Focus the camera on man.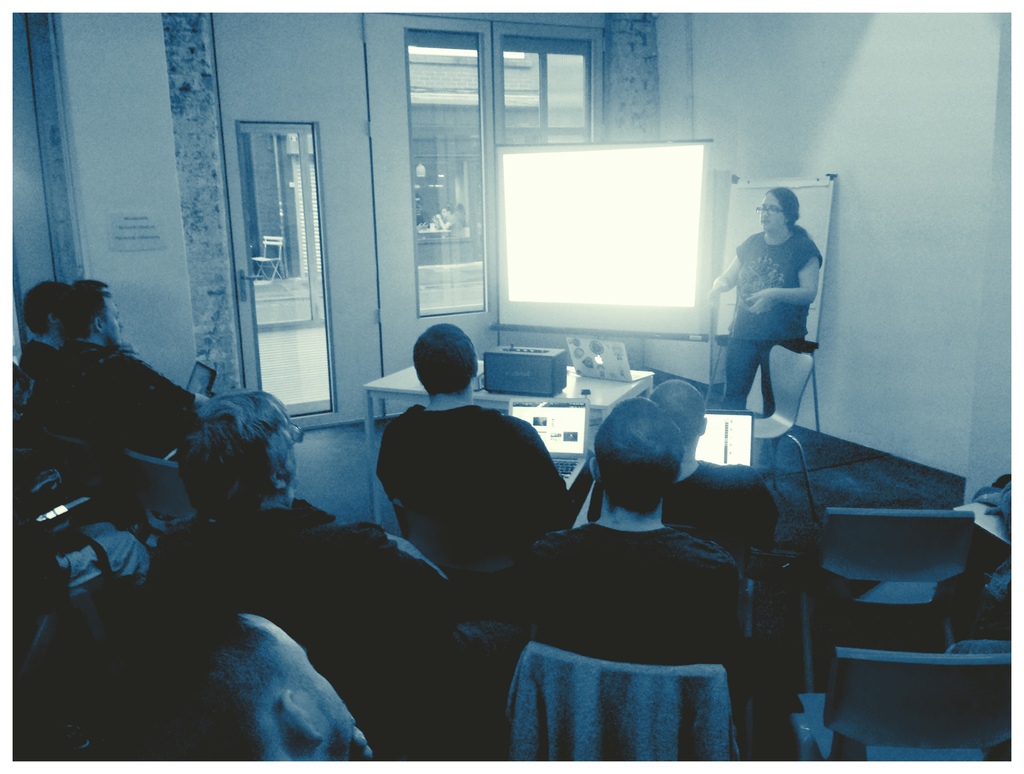
Focus region: l=152, t=606, r=380, b=773.
